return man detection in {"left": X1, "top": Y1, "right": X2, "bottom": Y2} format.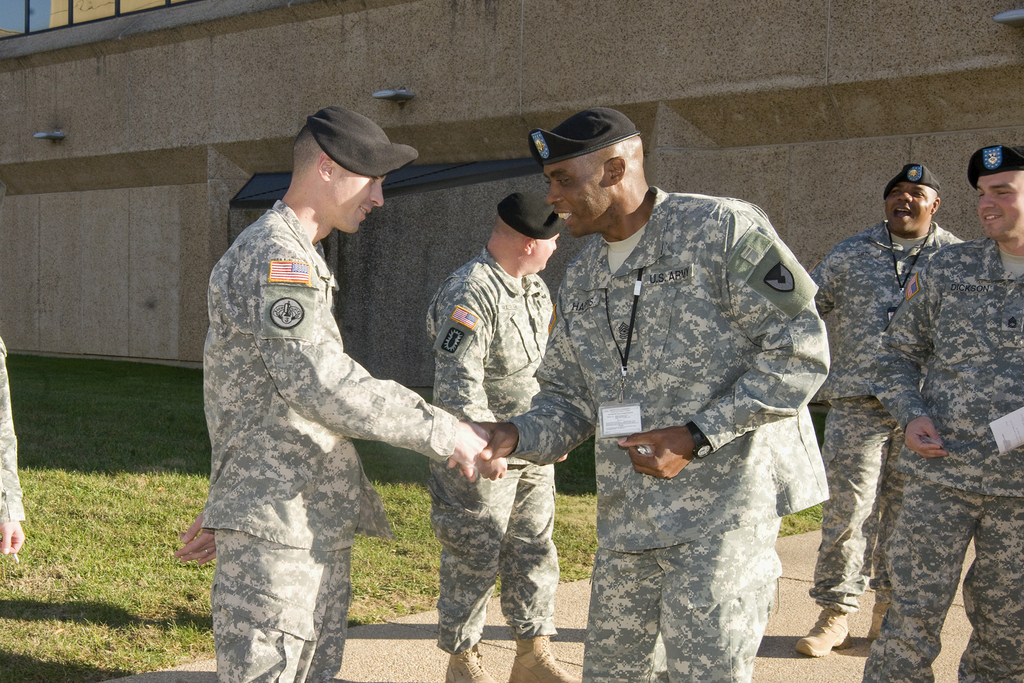
{"left": 420, "top": 191, "right": 581, "bottom": 682}.
